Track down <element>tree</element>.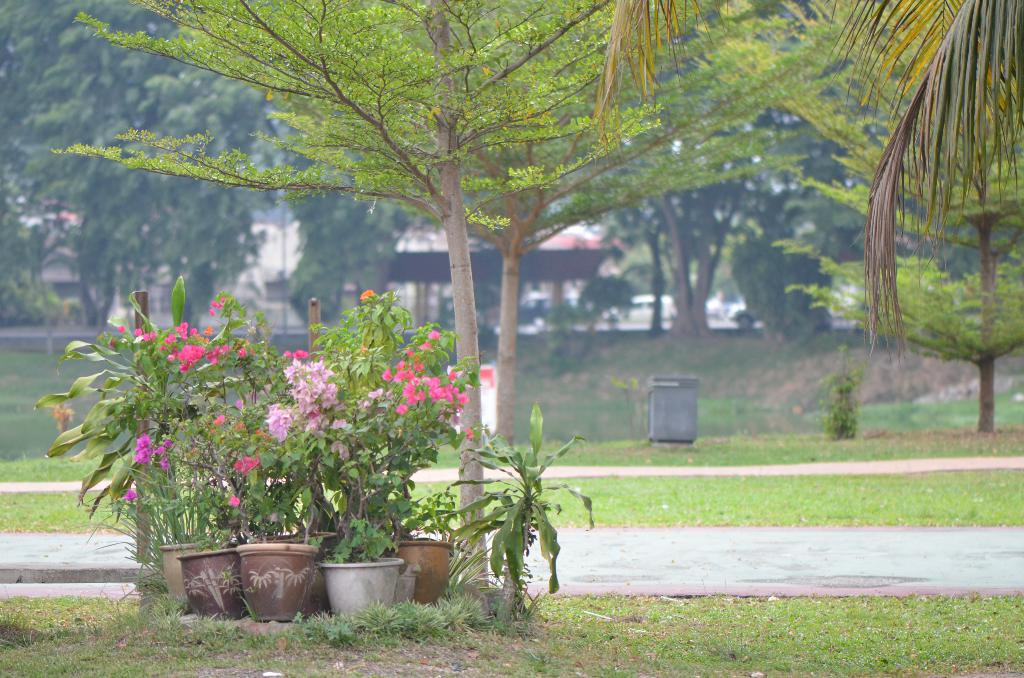
Tracked to [x1=0, y1=0, x2=221, y2=327].
